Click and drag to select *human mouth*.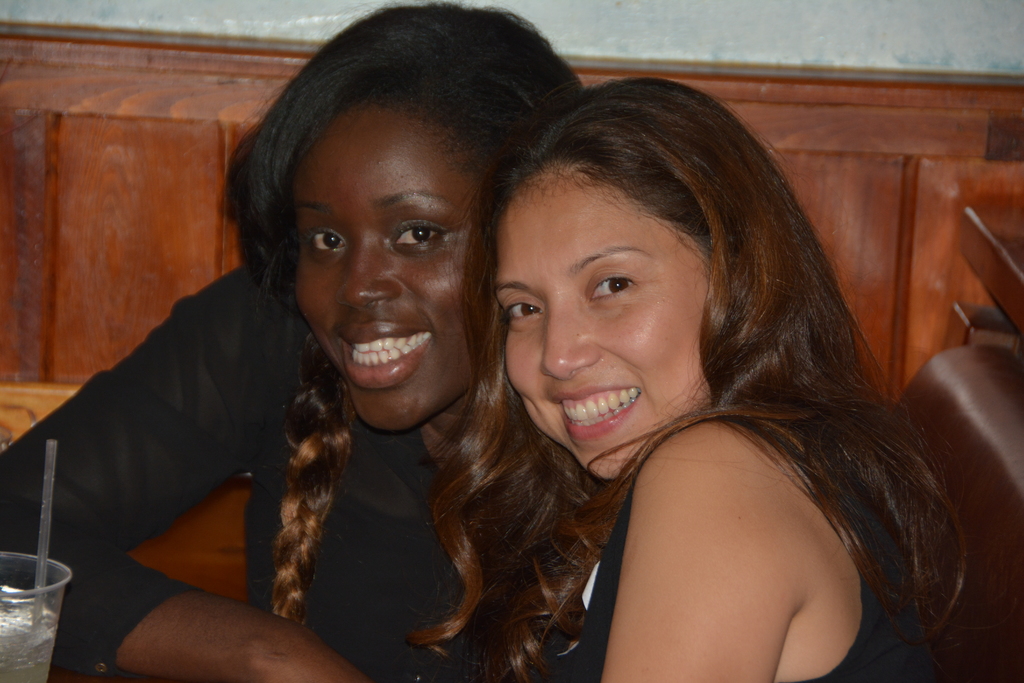
Selection: select_region(552, 383, 643, 440).
